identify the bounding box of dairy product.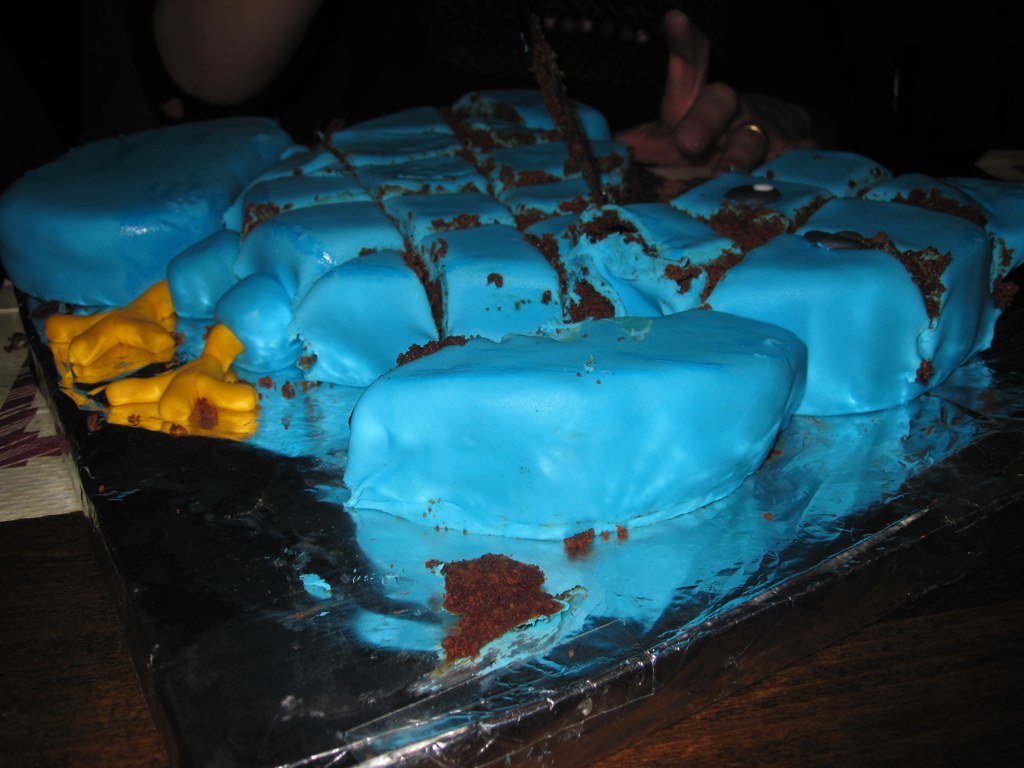
rect(433, 221, 565, 344).
